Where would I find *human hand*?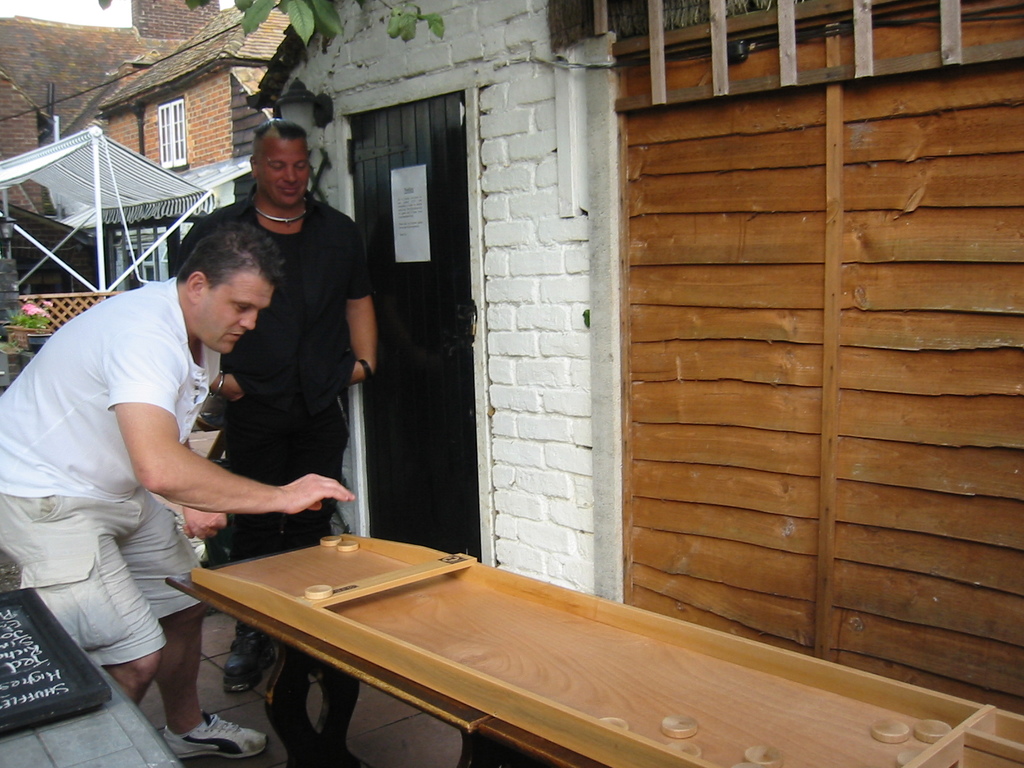
At rect(180, 506, 232, 541).
